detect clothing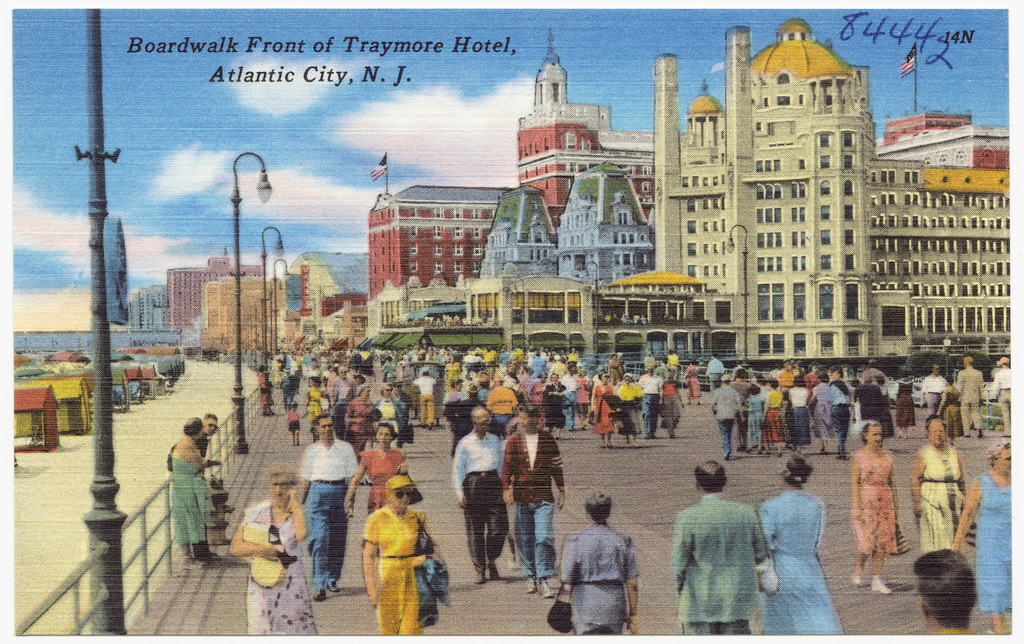
box(356, 484, 444, 636)
